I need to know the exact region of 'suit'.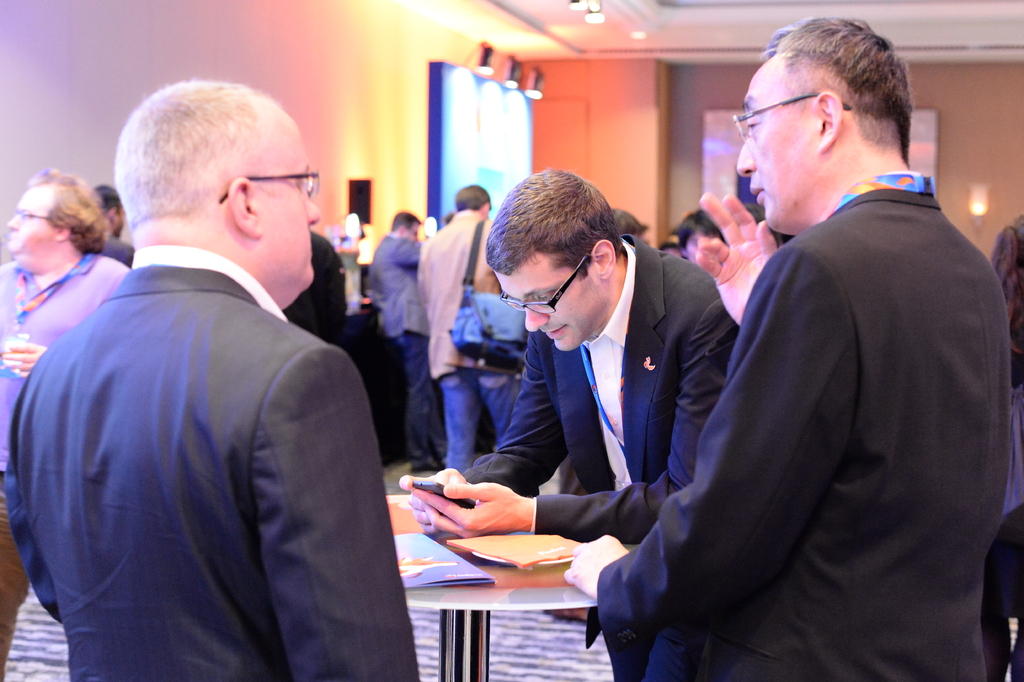
Region: Rect(461, 231, 740, 541).
